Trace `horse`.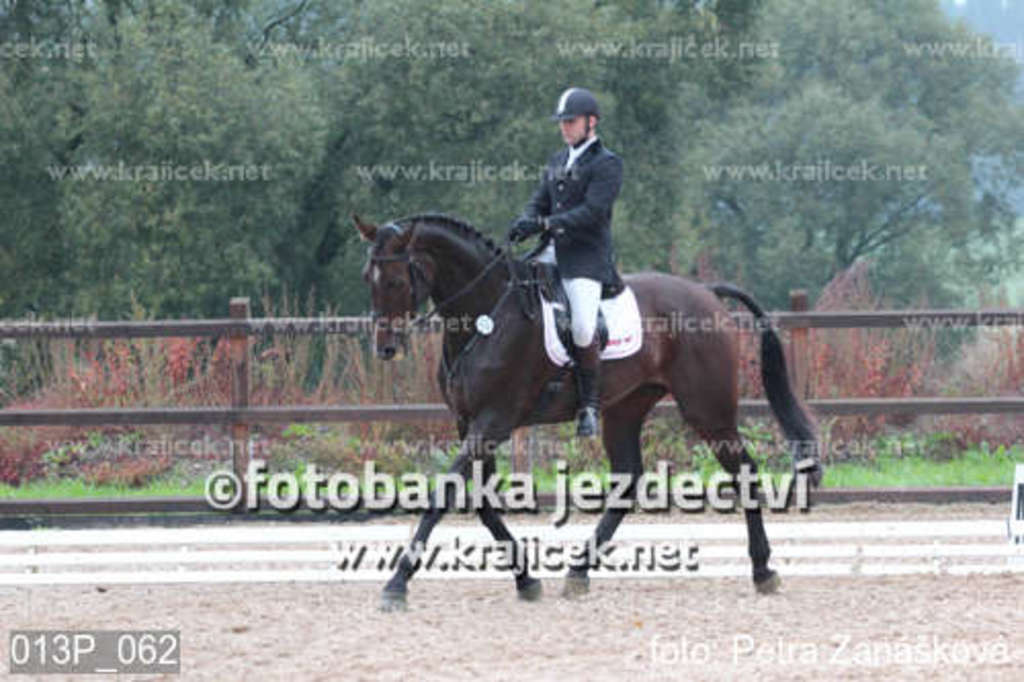
Traced to crop(354, 213, 821, 616).
